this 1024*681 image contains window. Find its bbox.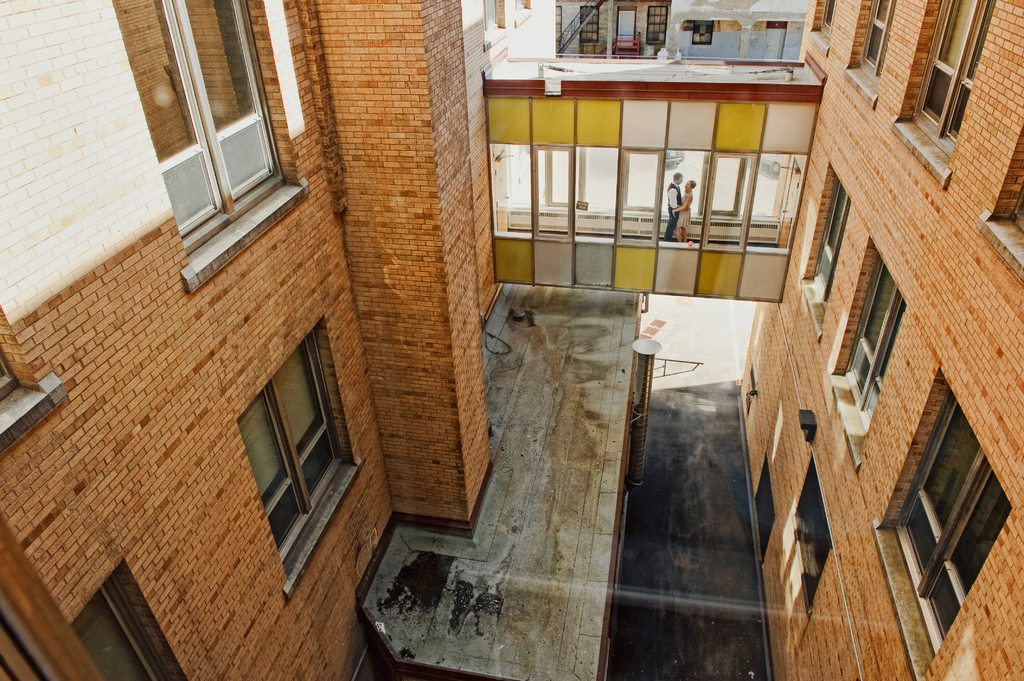
645 3 668 46.
